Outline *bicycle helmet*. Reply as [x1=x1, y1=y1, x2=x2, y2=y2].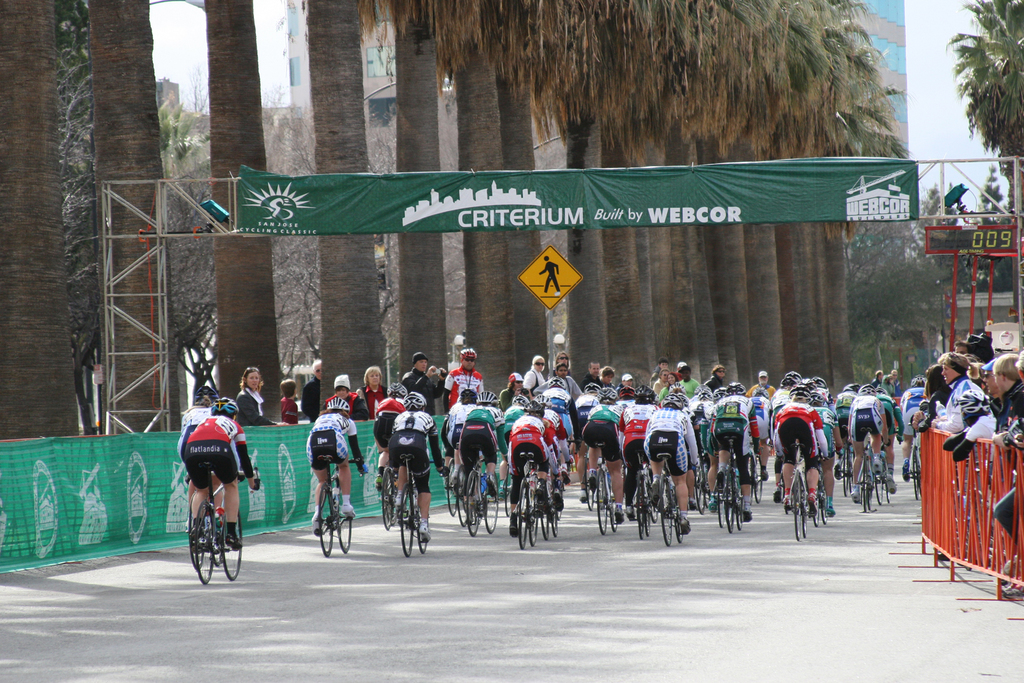
[x1=399, y1=391, x2=423, y2=408].
